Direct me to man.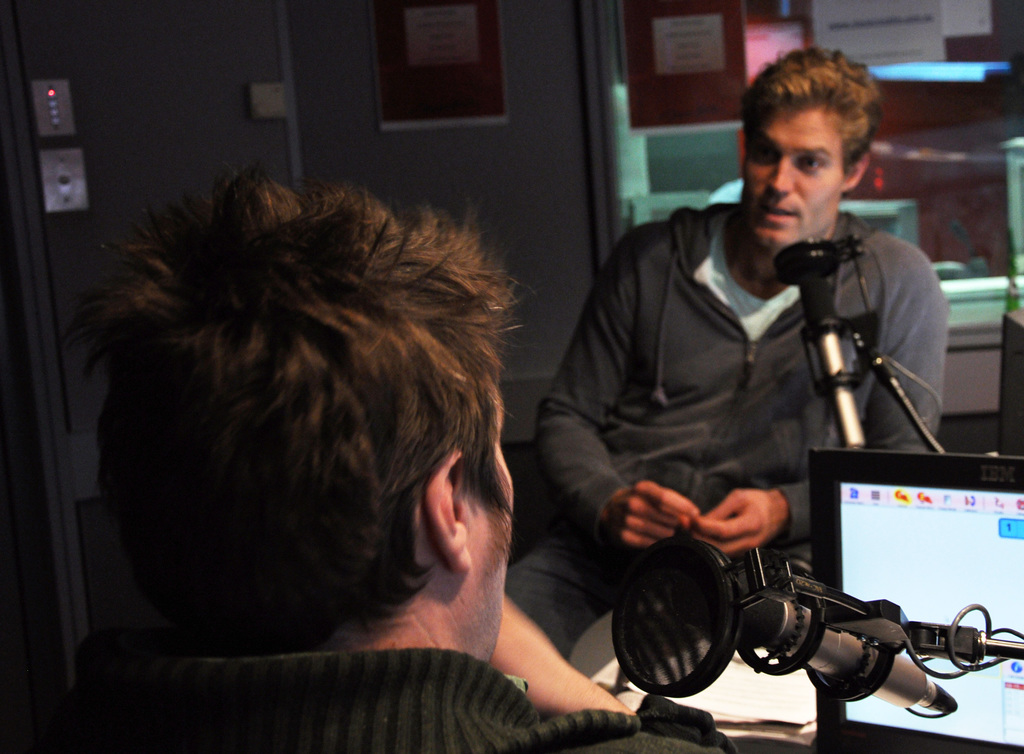
Direction: (507, 52, 949, 658).
